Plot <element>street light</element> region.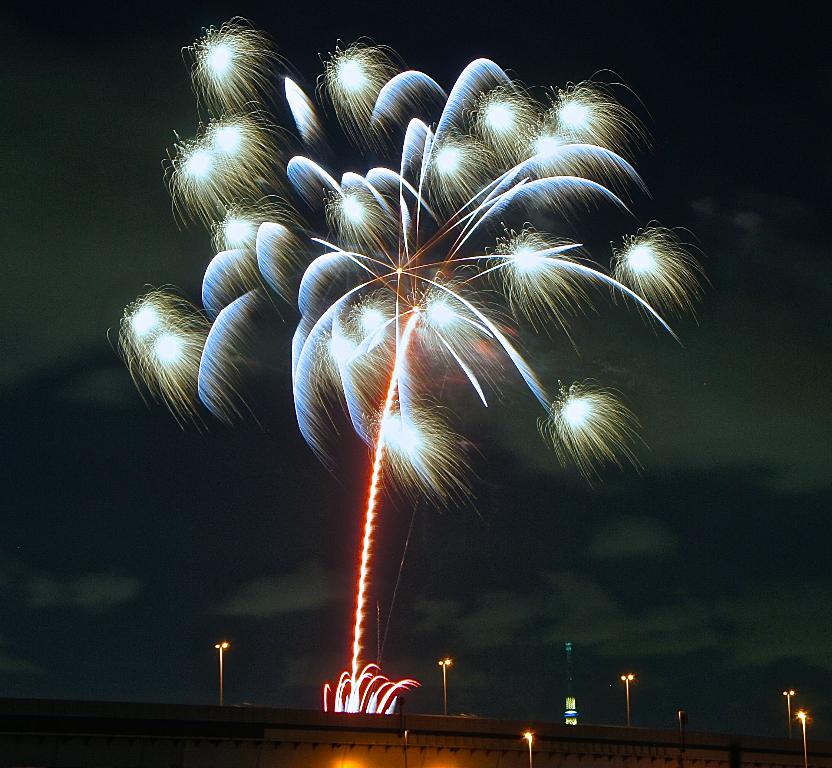
Plotted at region(521, 728, 533, 767).
